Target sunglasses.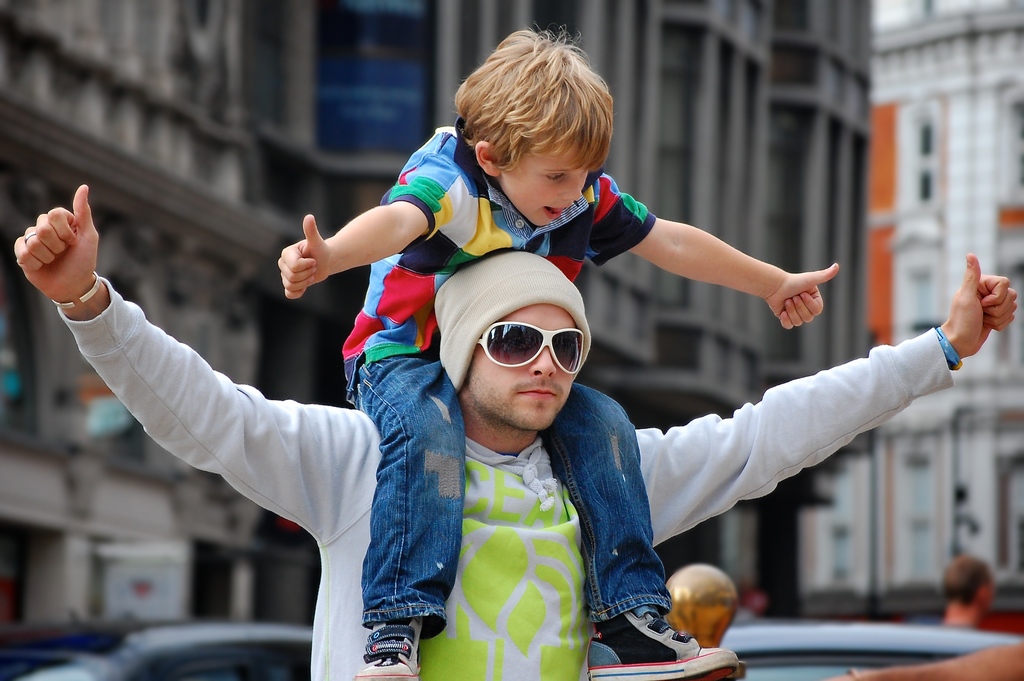
Target region: [477,321,581,373].
